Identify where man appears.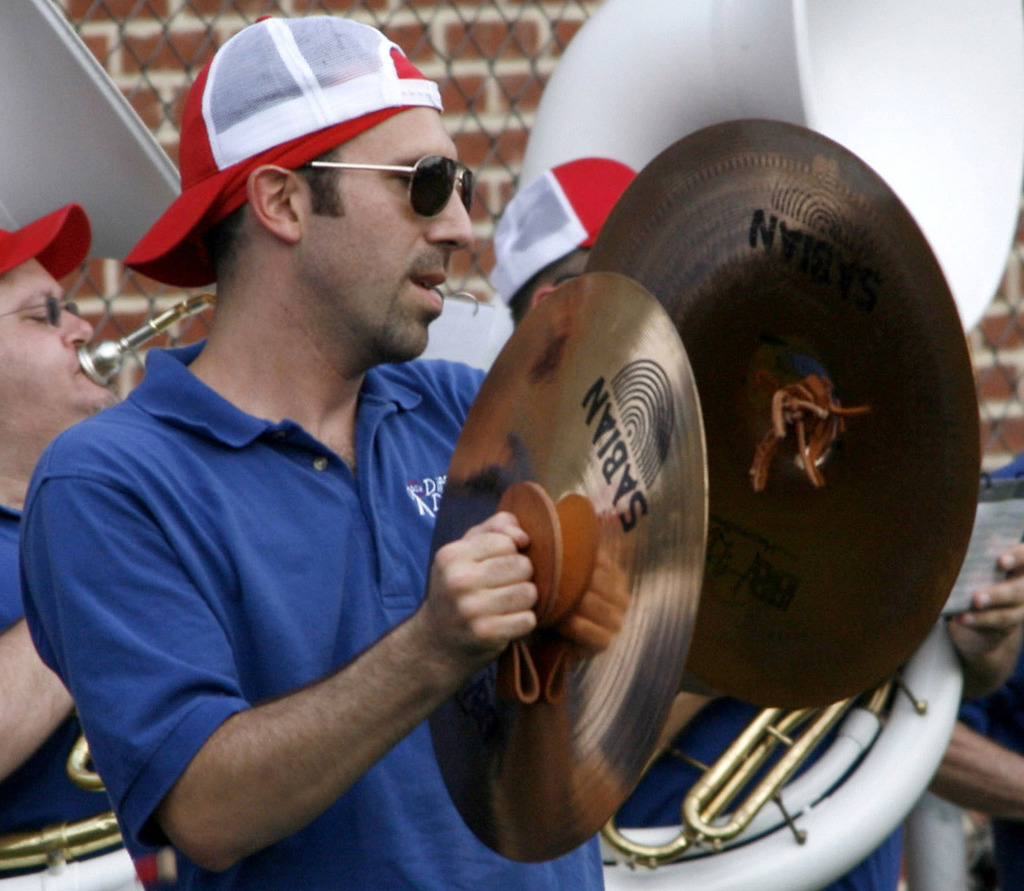
Appears at [left=22, top=19, right=725, bottom=890].
